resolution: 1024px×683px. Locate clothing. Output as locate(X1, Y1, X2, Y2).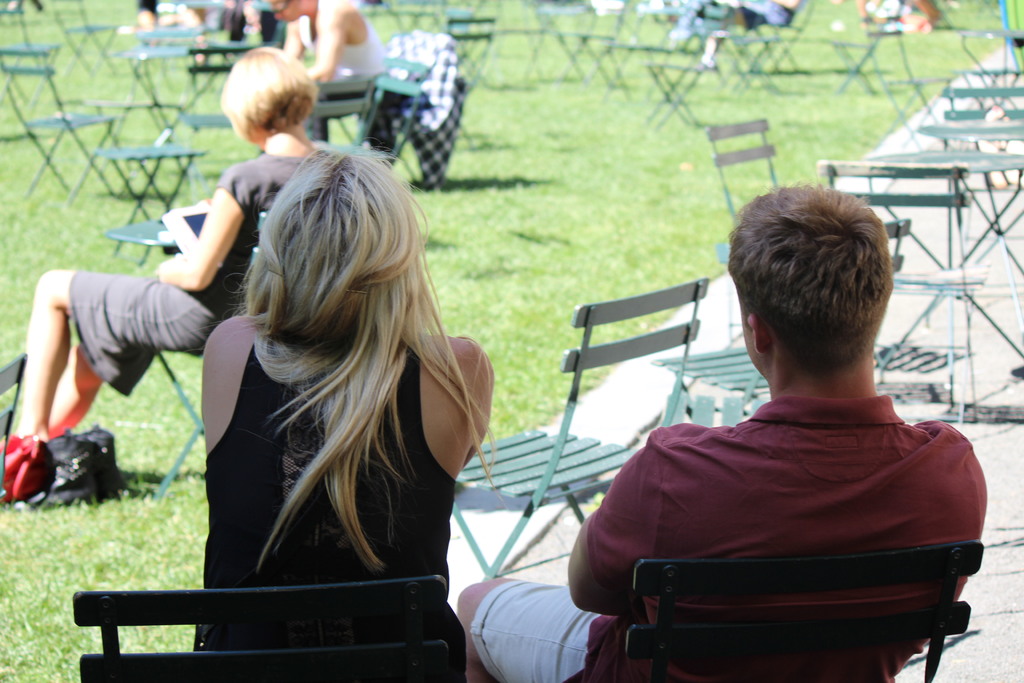
locate(385, 28, 467, 186).
